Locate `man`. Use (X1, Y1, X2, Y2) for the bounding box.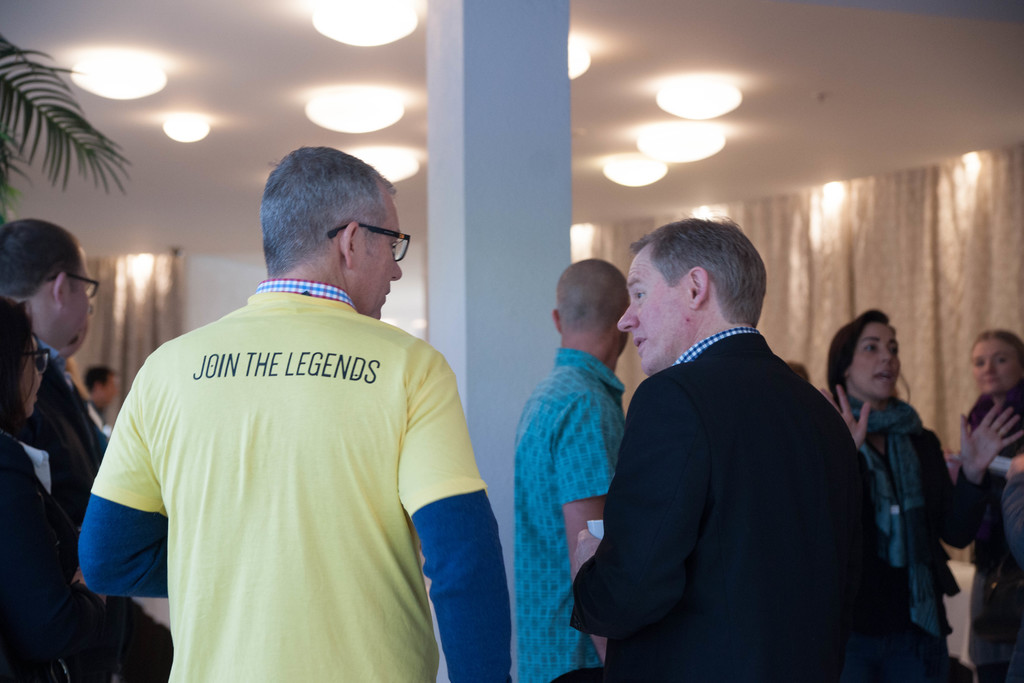
(79, 143, 511, 682).
